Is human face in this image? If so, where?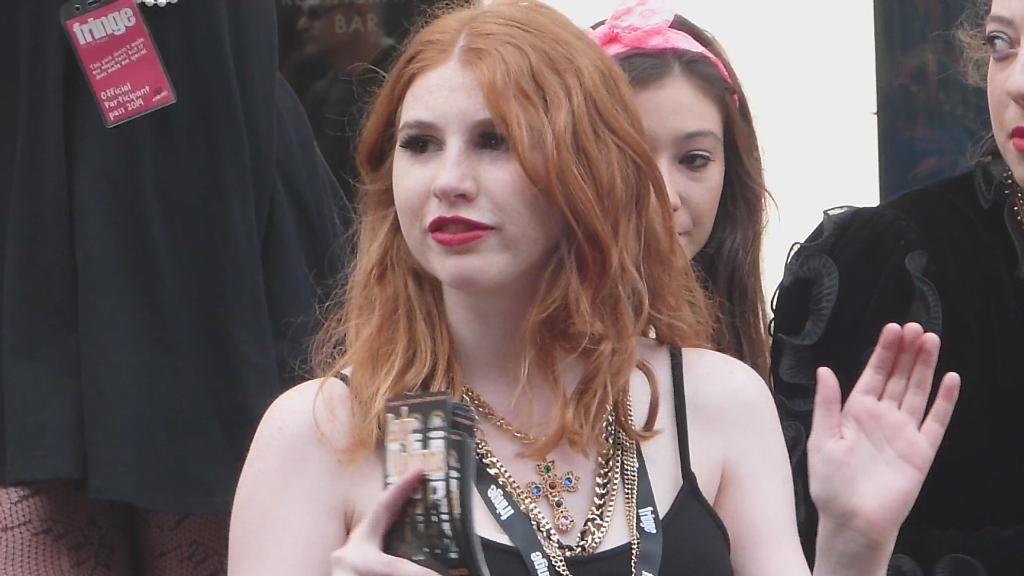
Yes, at box(634, 78, 728, 264).
